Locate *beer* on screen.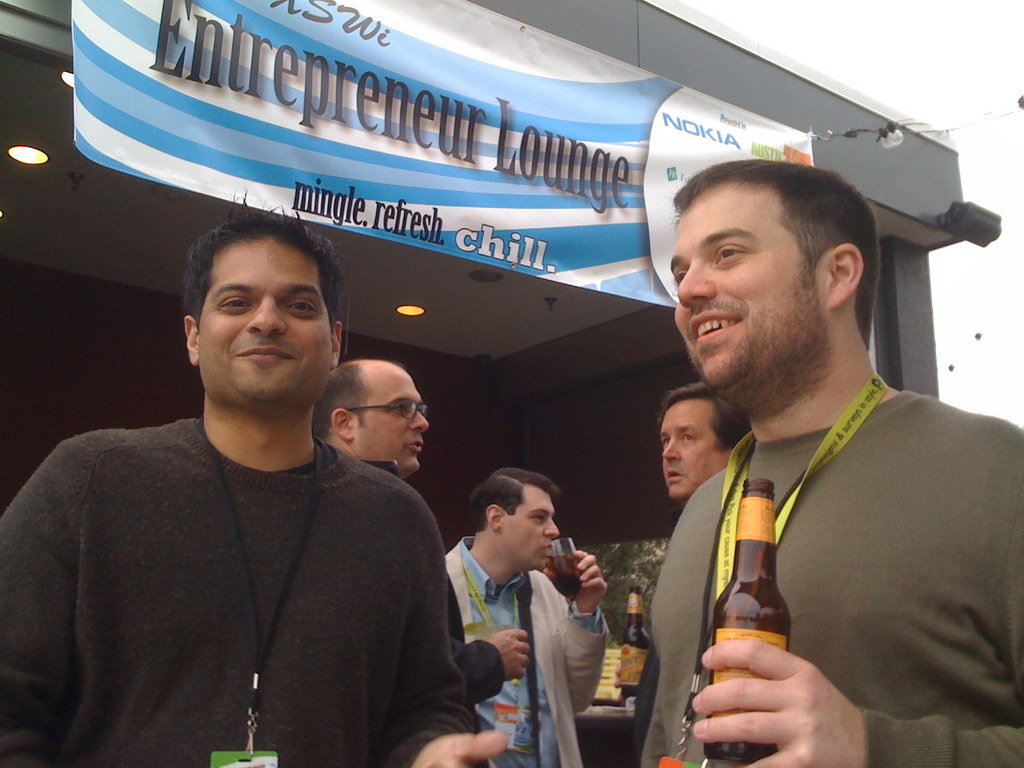
On screen at locate(613, 591, 653, 693).
